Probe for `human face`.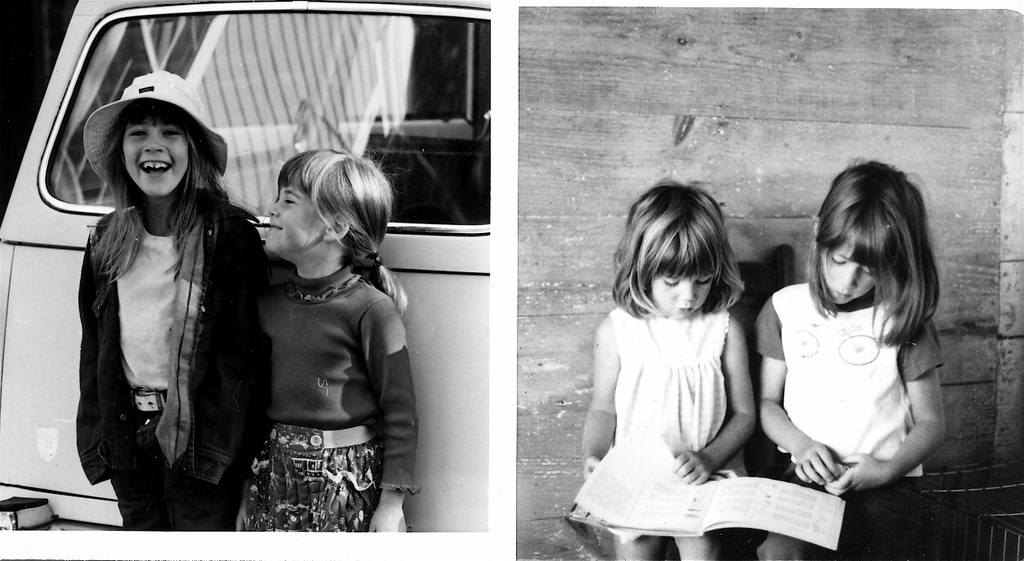
Probe result: (651,272,716,319).
